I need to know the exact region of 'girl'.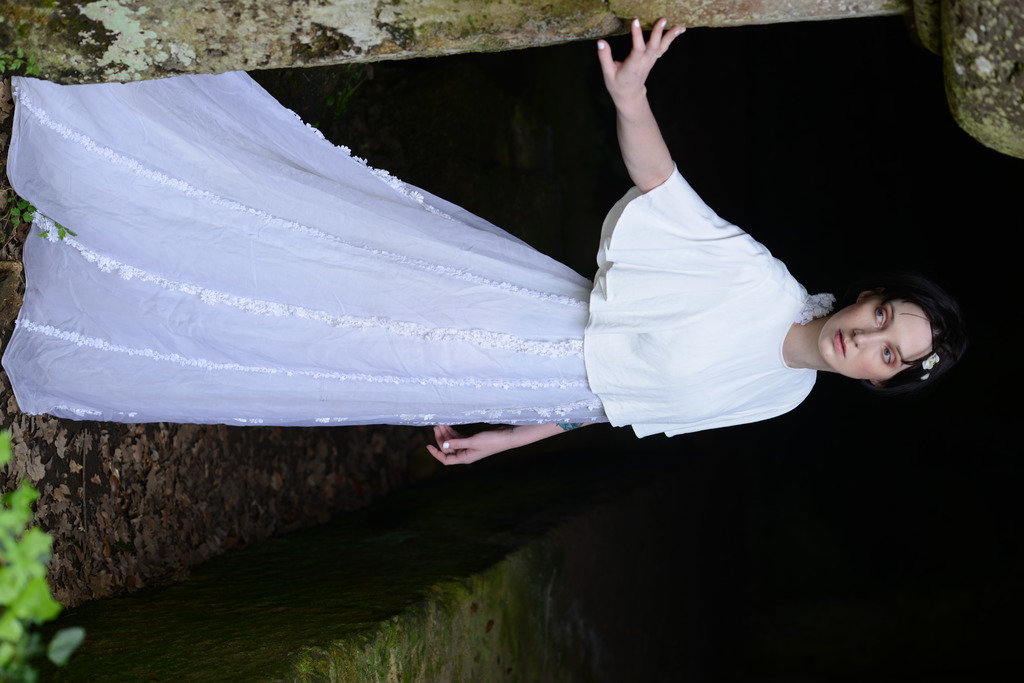
Region: select_region(11, 14, 962, 469).
